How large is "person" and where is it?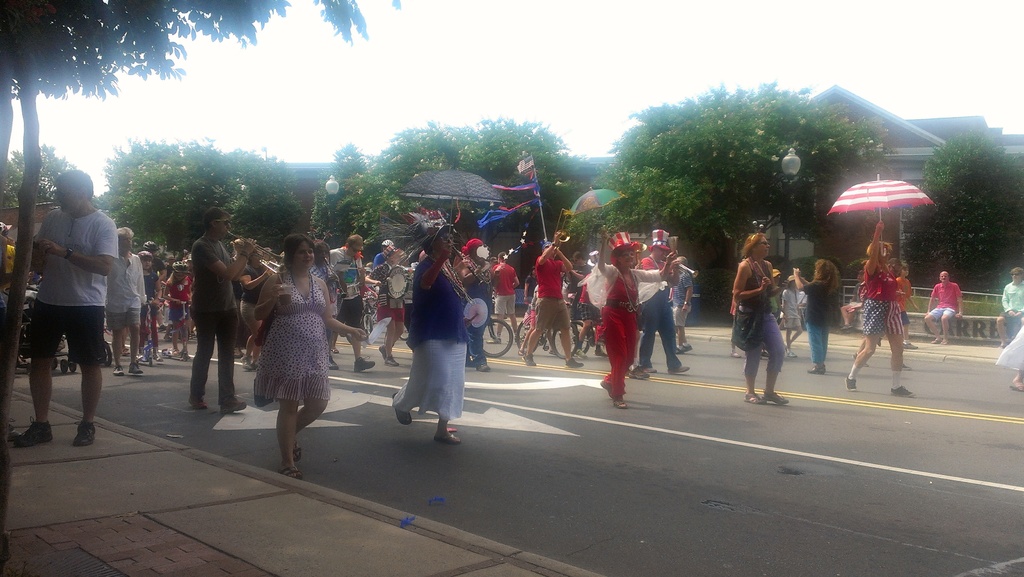
Bounding box: Rect(792, 253, 840, 374).
